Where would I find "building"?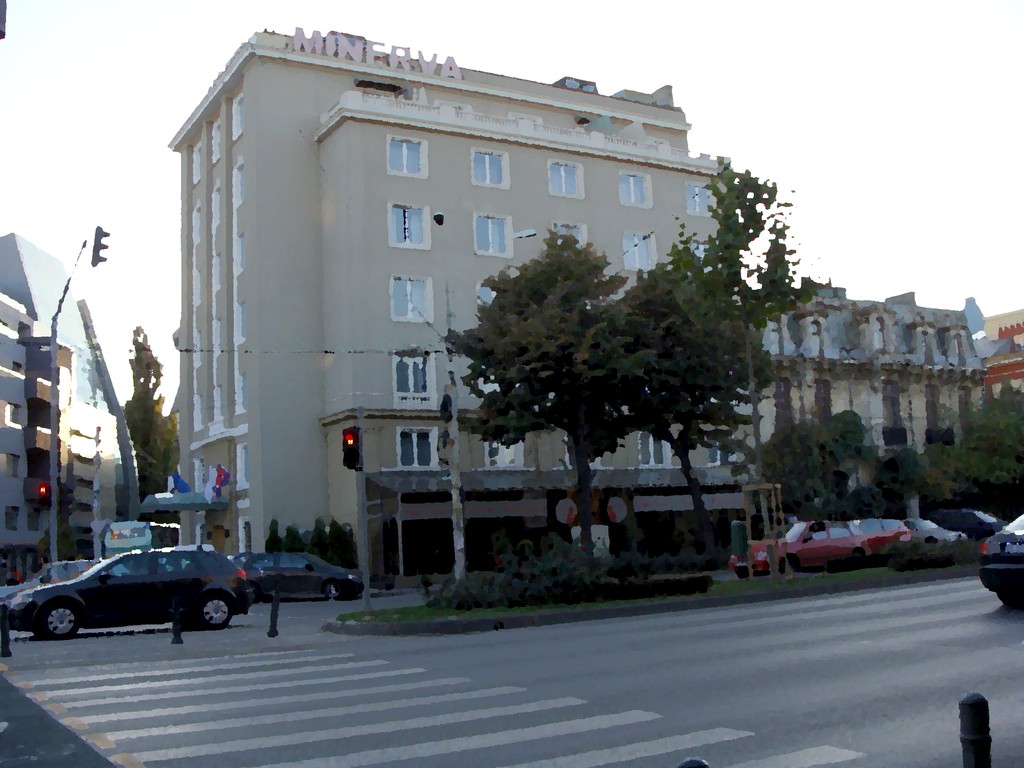
At crop(0, 232, 141, 593).
